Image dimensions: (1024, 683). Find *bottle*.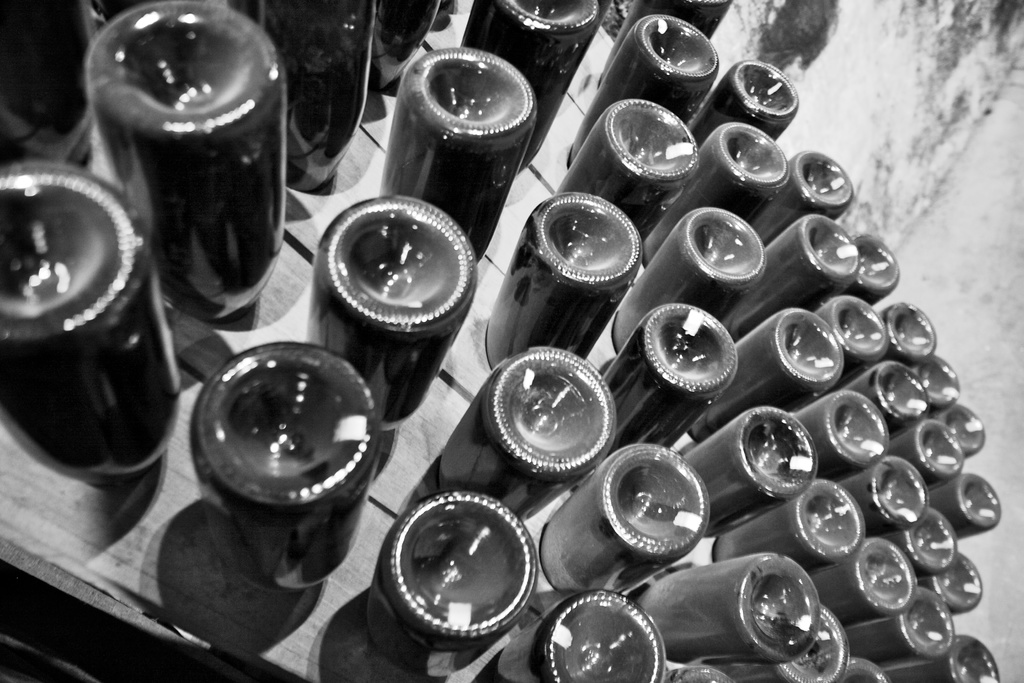
{"left": 563, "top": 17, "right": 719, "bottom": 167}.
